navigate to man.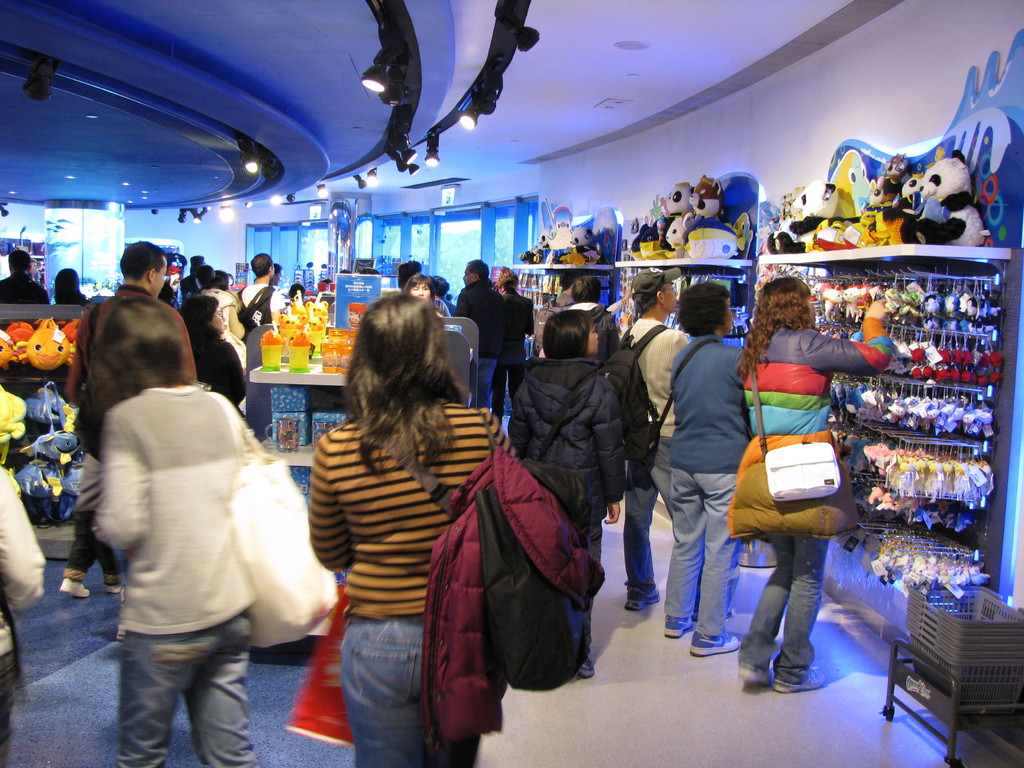
Navigation target: (x1=179, y1=253, x2=204, y2=299).
